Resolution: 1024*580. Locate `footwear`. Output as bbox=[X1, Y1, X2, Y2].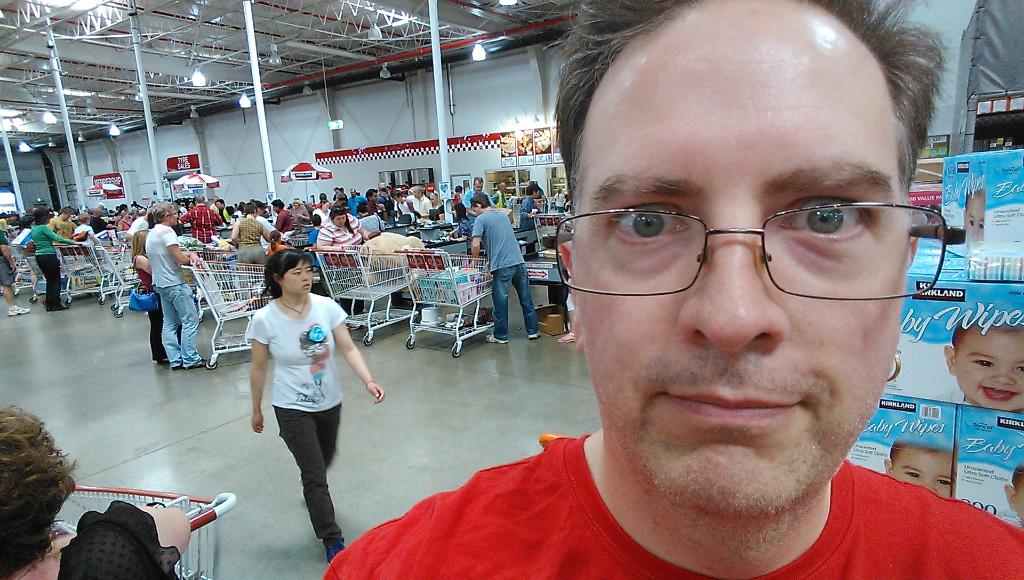
bbox=[557, 332, 575, 343].
